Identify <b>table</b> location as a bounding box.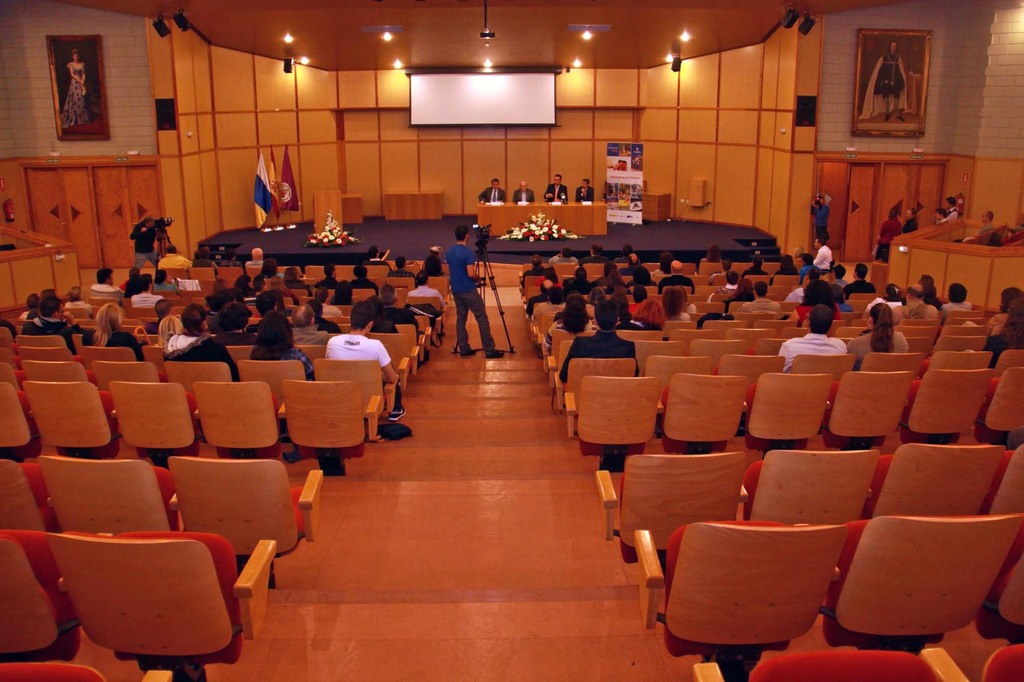
473 195 604 234.
